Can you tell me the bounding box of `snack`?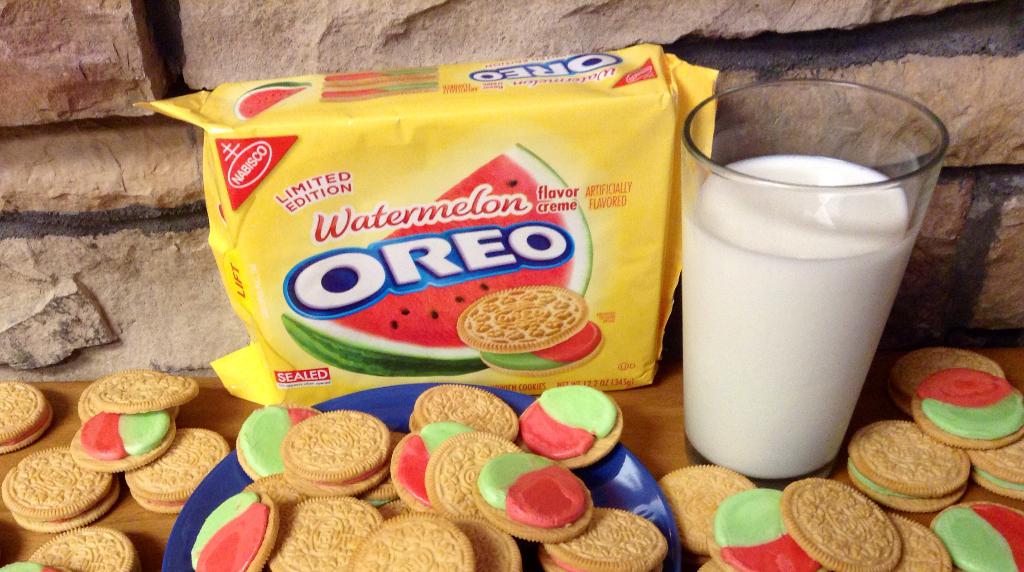
crop(979, 430, 1023, 498).
